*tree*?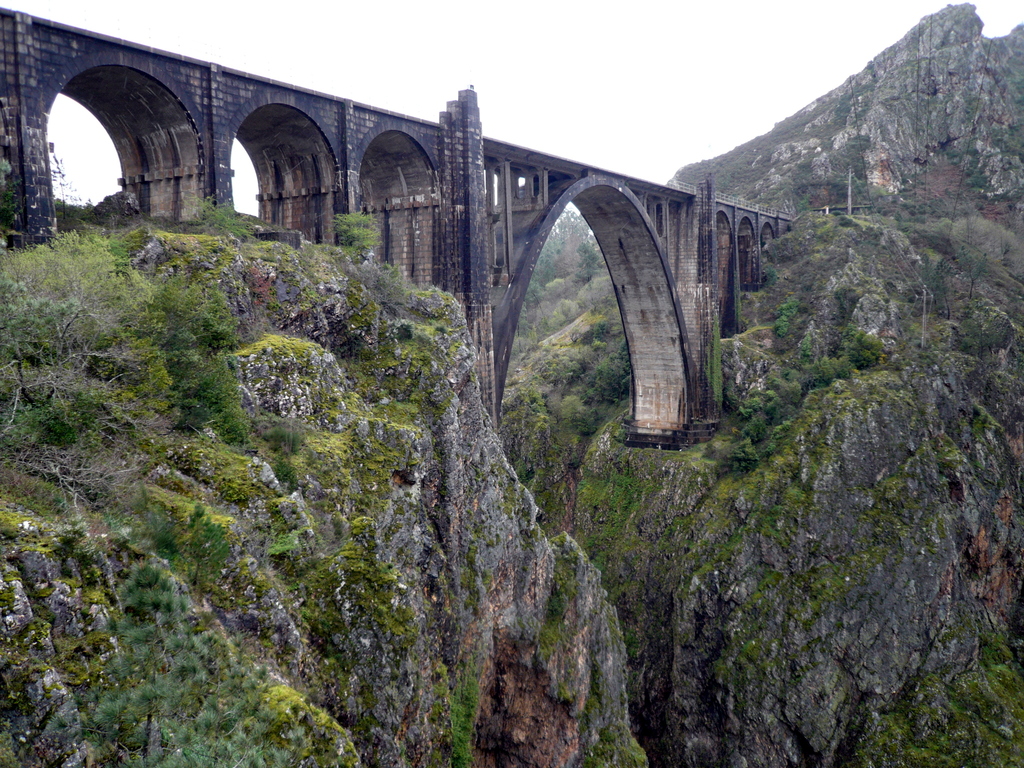
<bbox>332, 205, 371, 259</bbox>
